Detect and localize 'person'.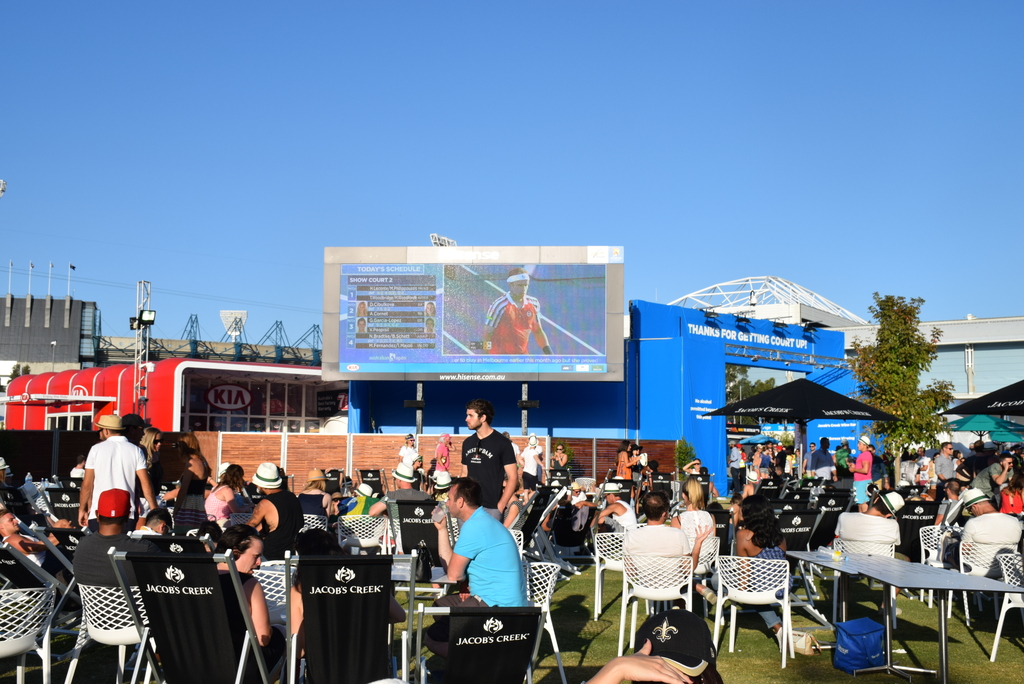
Localized at {"left": 481, "top": 271, "right": 552, "bottom": 359}.
